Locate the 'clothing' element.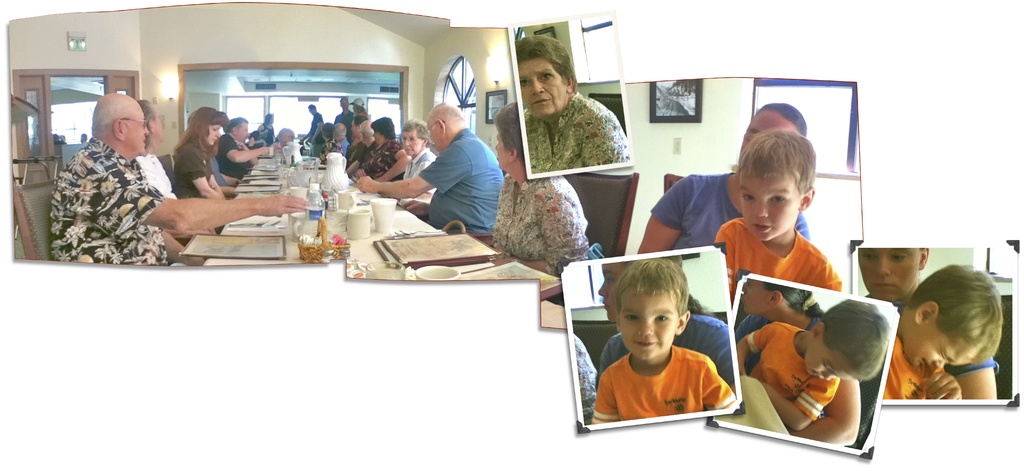
Element bbox: box=[250, 119, 276, 151].
